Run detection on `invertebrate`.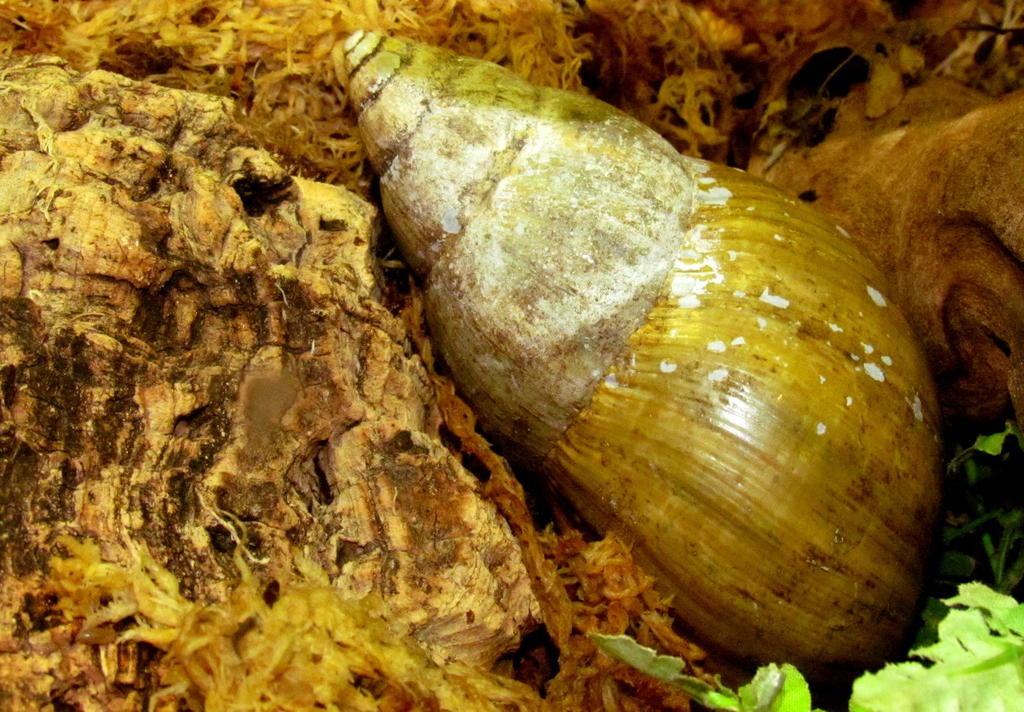
Result: pyautogui.locateOnScreen(336, 27, 947, 711).
